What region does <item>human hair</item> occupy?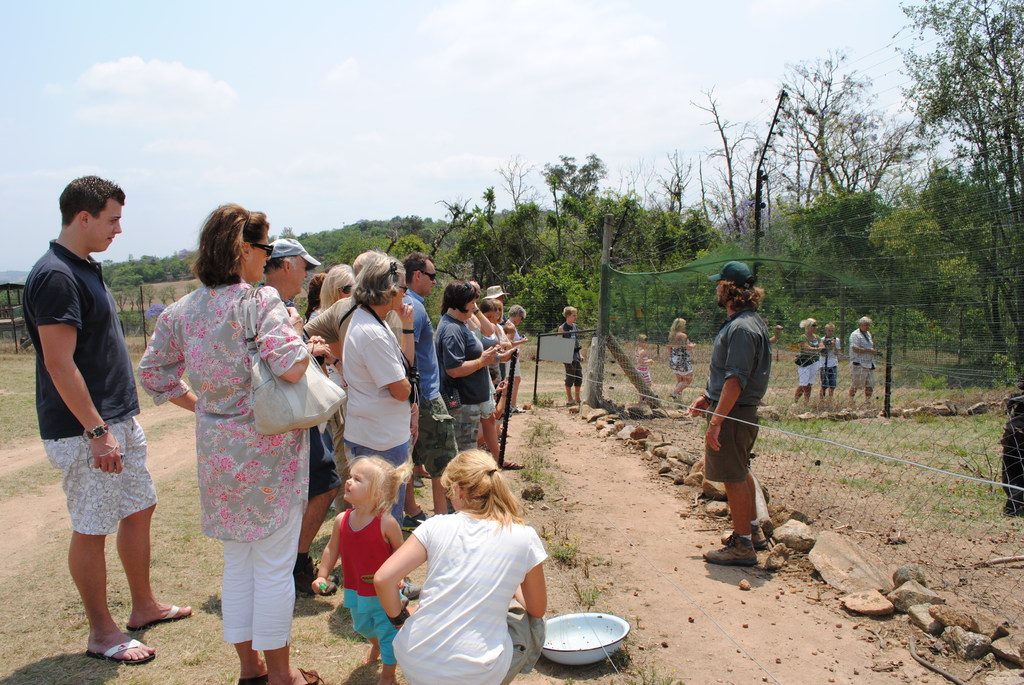
[440,276,477,315].
